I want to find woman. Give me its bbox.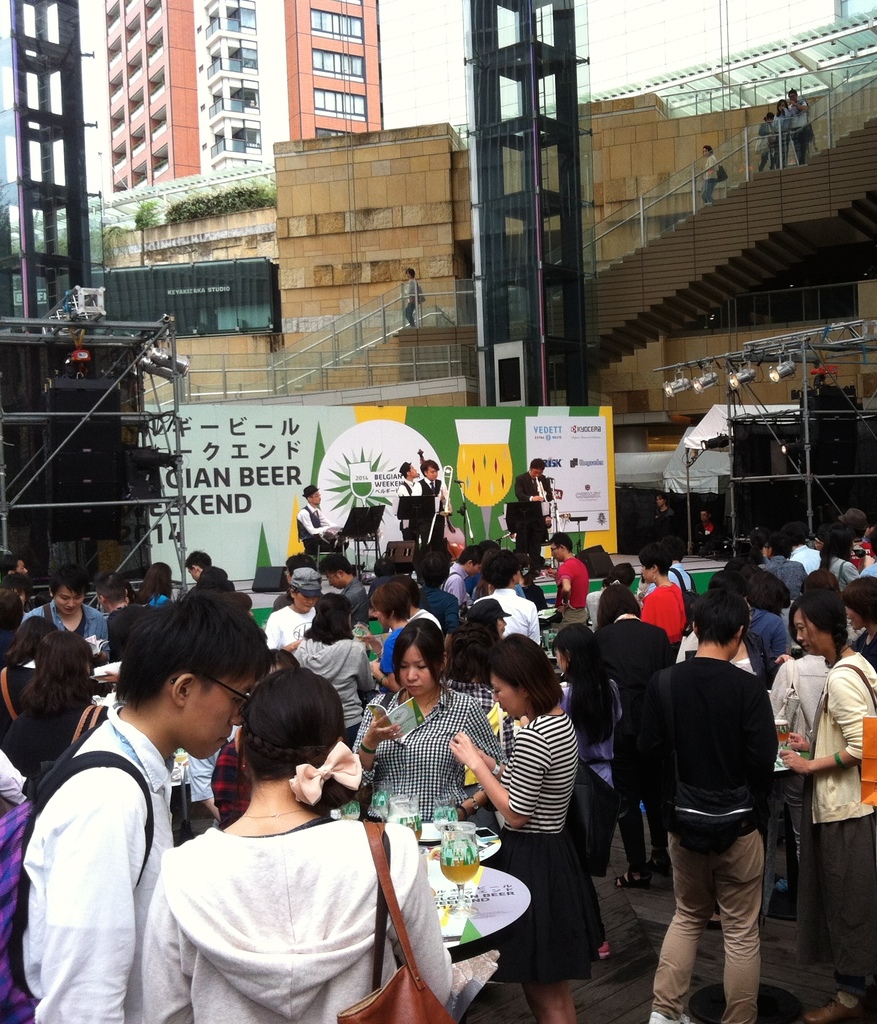
147/659/452/1023.
